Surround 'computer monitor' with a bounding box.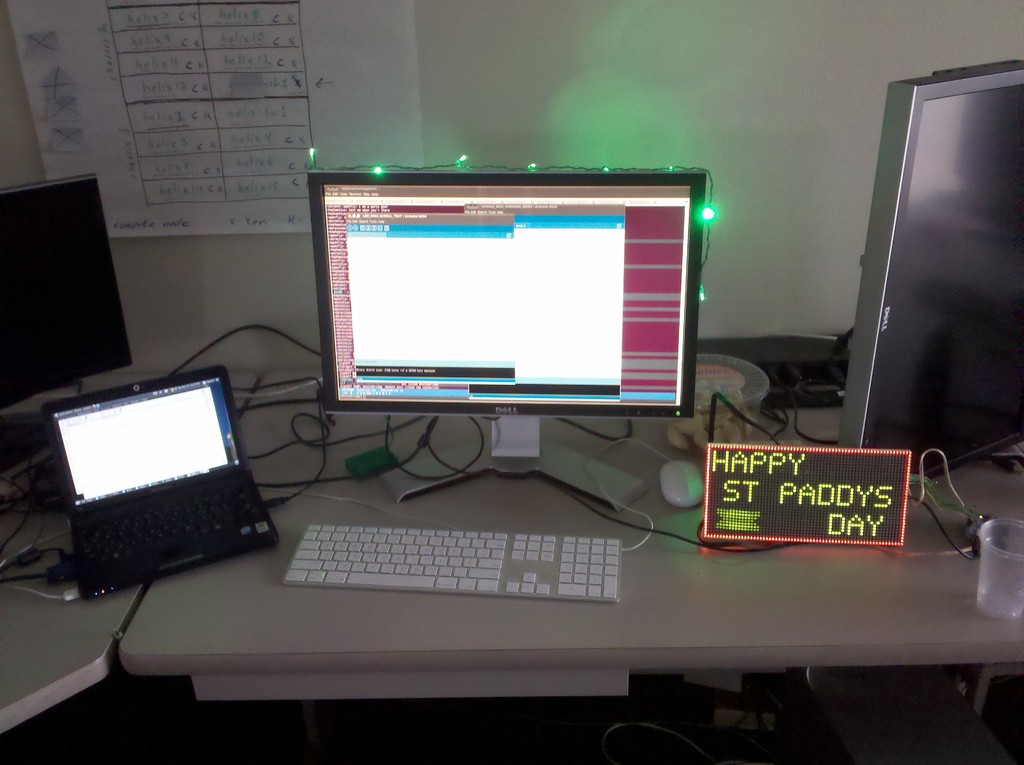
<box>0,173,134,488</box>.
